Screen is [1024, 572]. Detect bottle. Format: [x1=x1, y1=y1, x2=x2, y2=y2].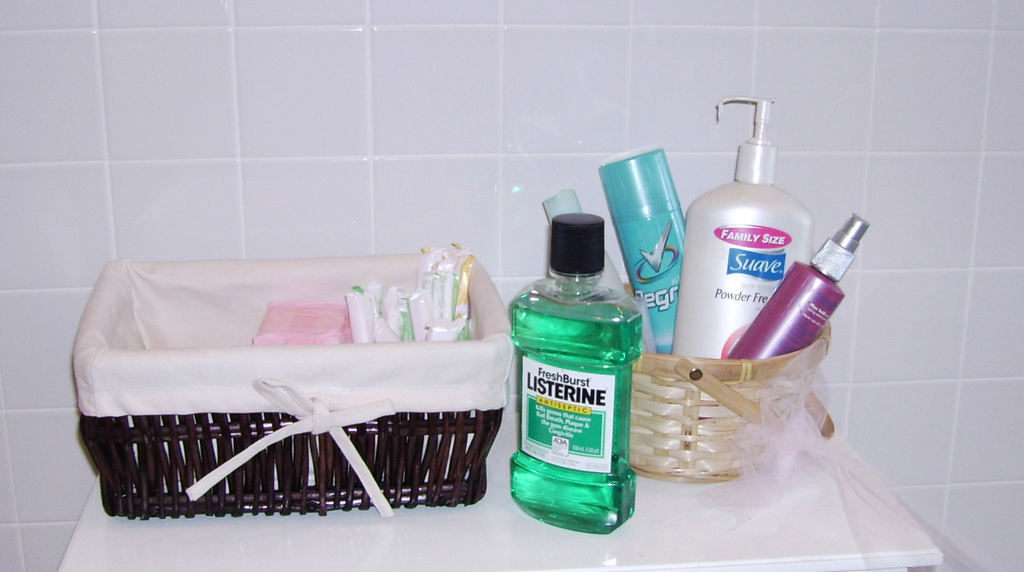
[x1=510, y1=200, x2=646, y2=509].
